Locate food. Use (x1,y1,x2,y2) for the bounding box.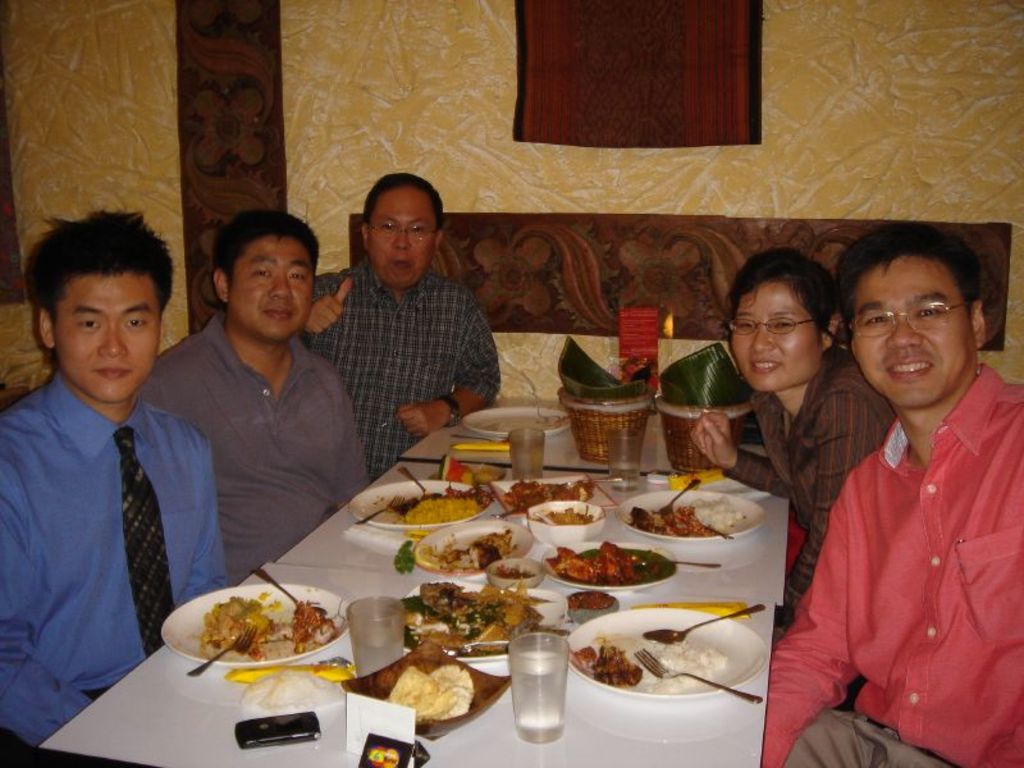
(389,662,479,724).
